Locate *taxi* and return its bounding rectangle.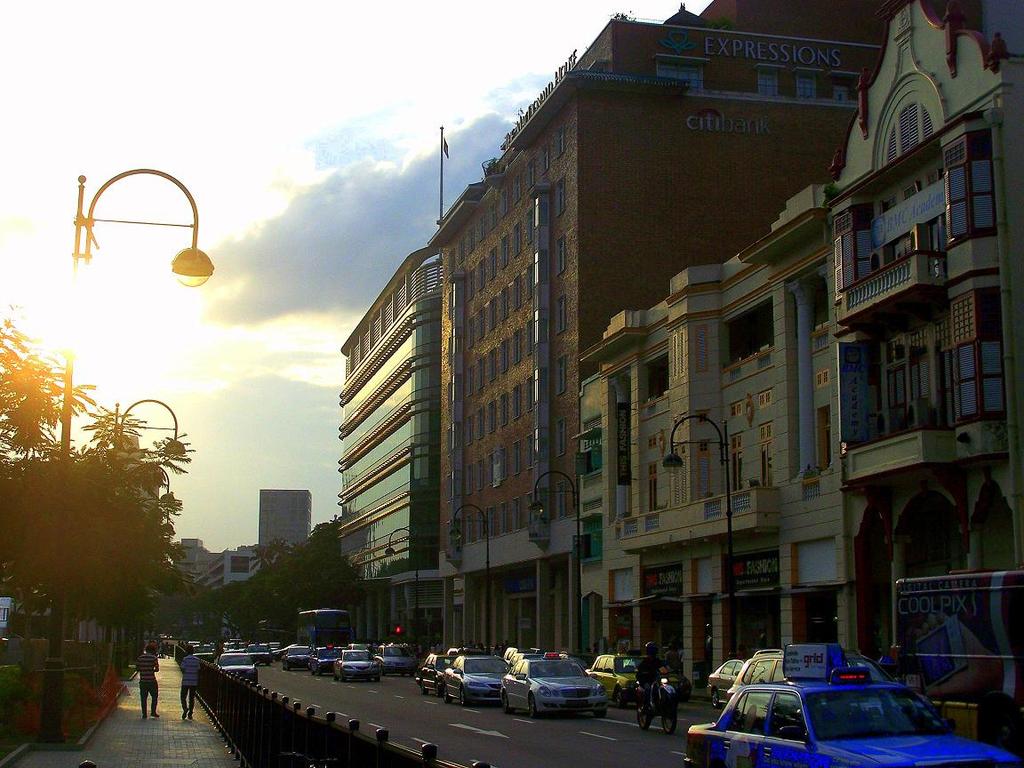
crop(500, 648, 609, 719).
